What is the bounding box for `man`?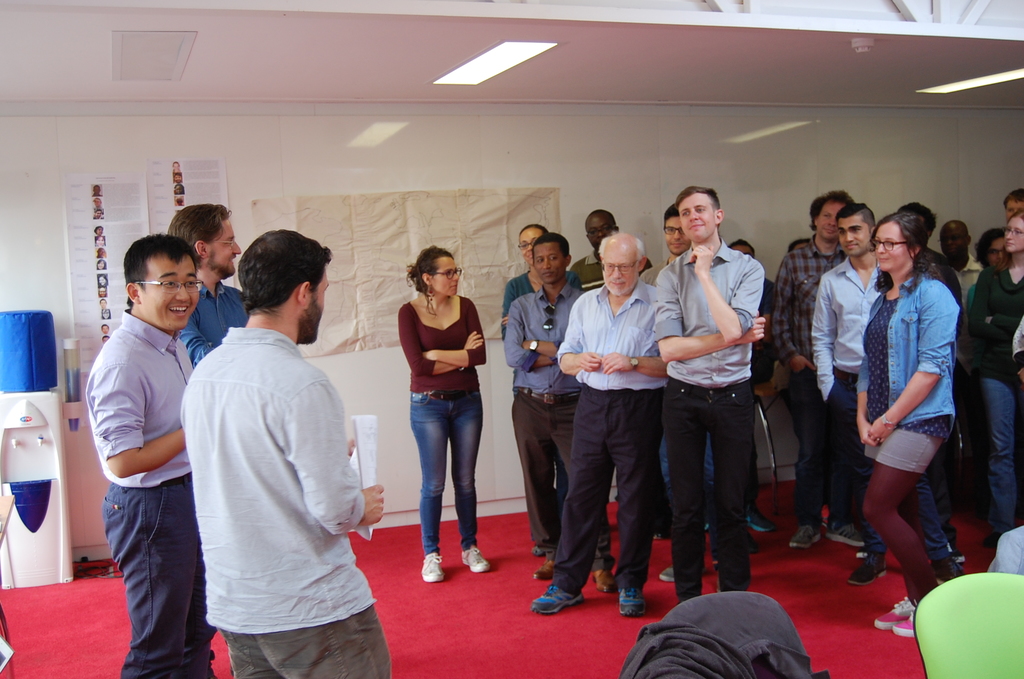
[812,204,966,586].
